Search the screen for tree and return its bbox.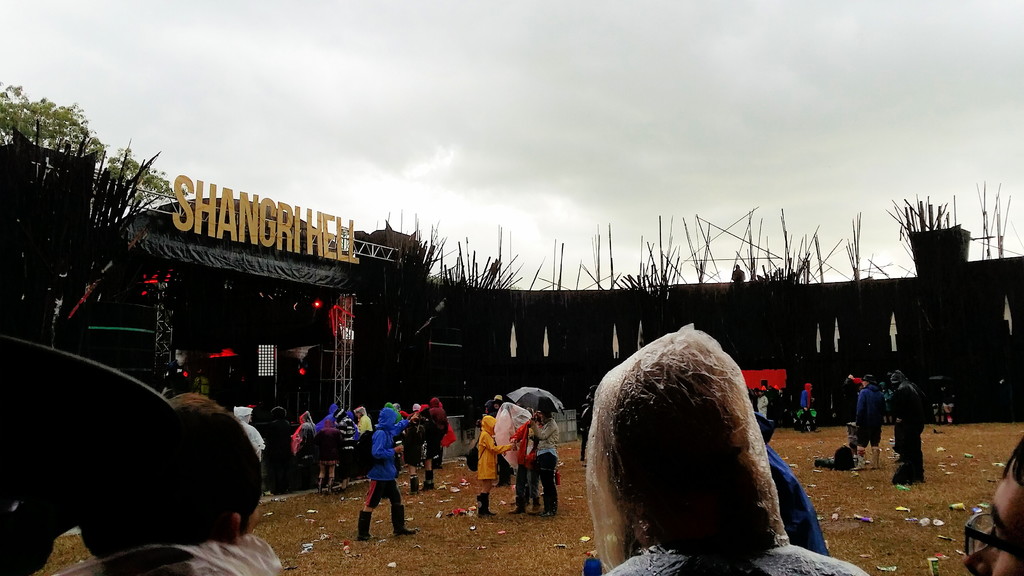
Found: bbox=(0, 79, 108, 168).
